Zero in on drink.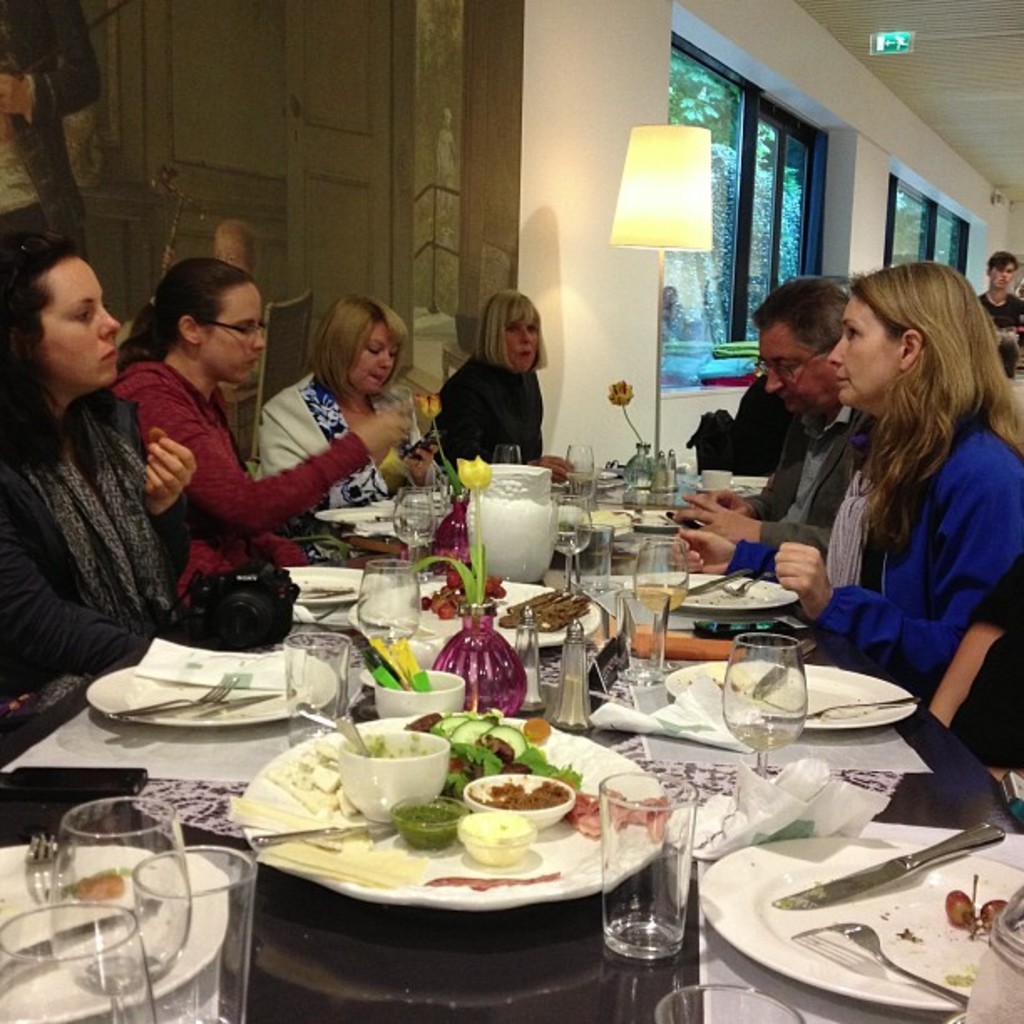
Zeroed in: bbox(458, 479, 586, 594).
